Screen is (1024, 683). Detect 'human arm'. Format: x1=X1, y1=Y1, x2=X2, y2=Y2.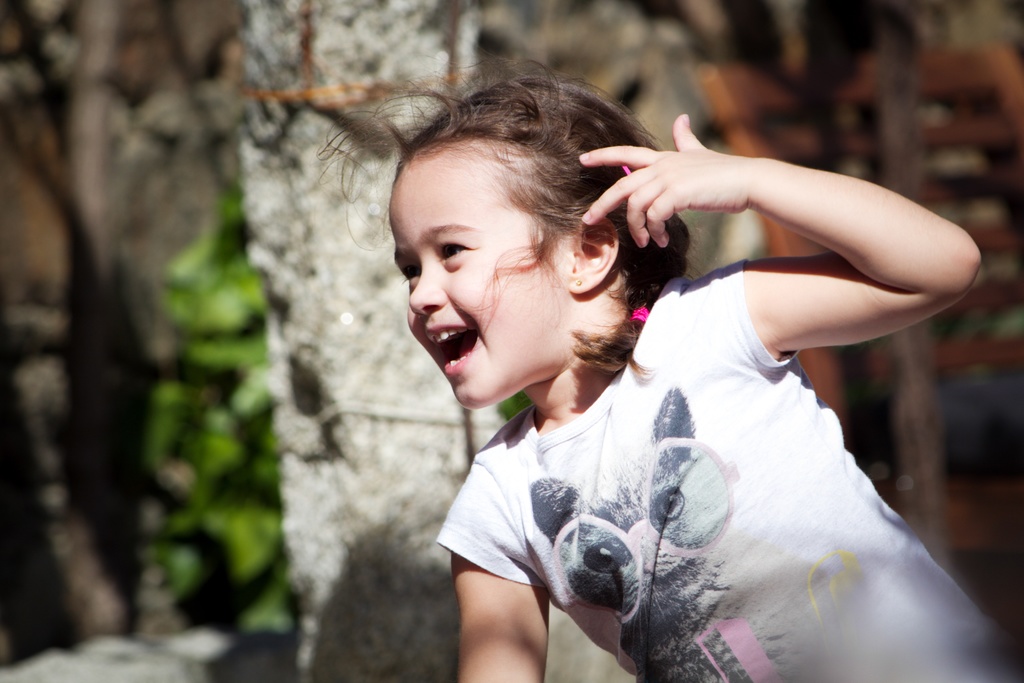
x1=446, y1=458, x2=551, y2=682.
